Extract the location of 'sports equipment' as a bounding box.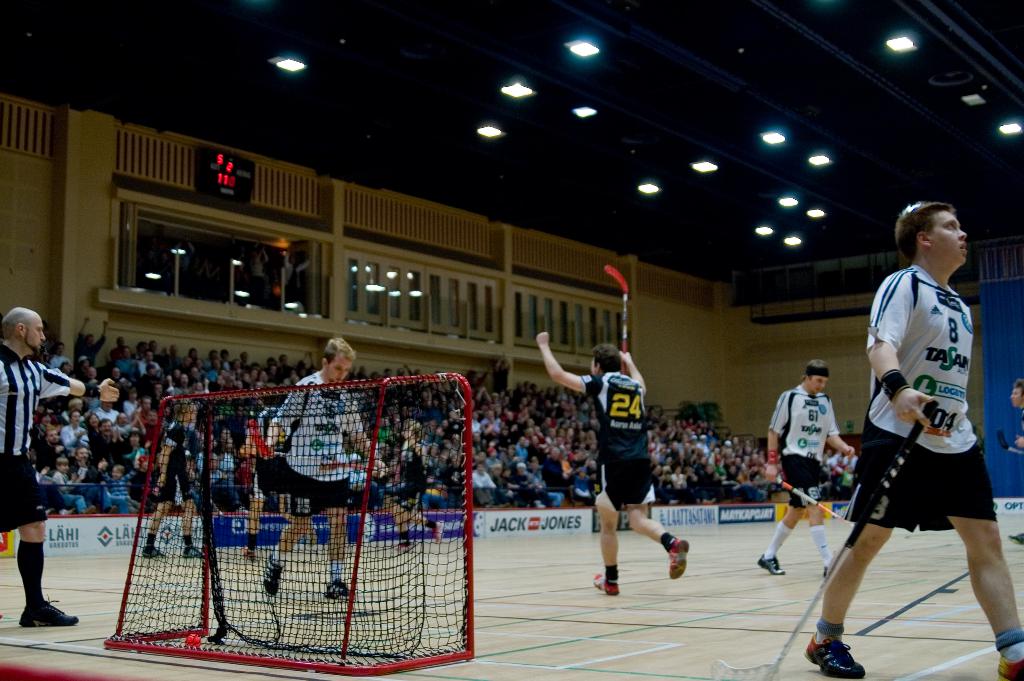
394:539:416:554.
